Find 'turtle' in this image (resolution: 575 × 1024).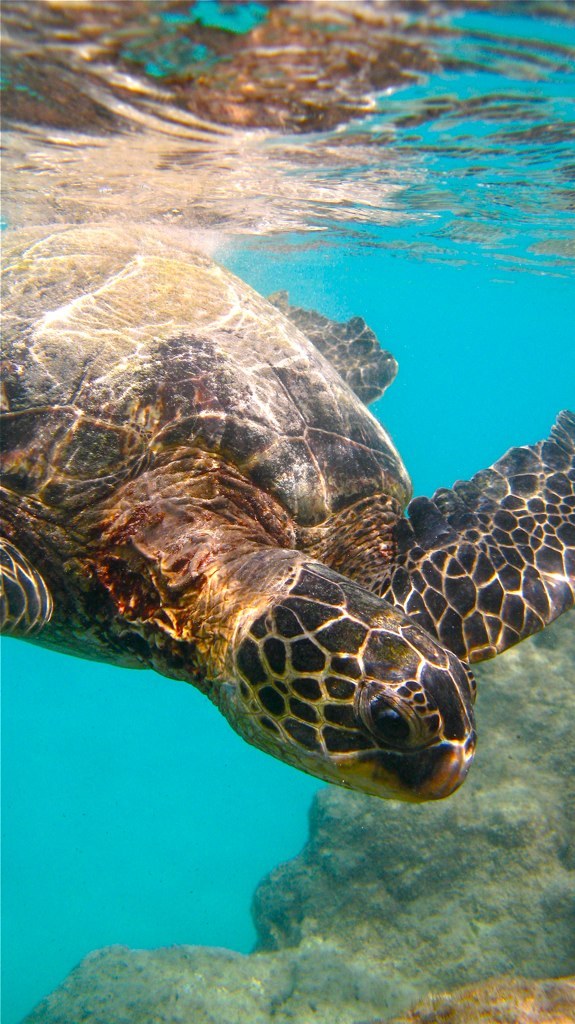
left=0, top=217, right=574, bottom=804.
